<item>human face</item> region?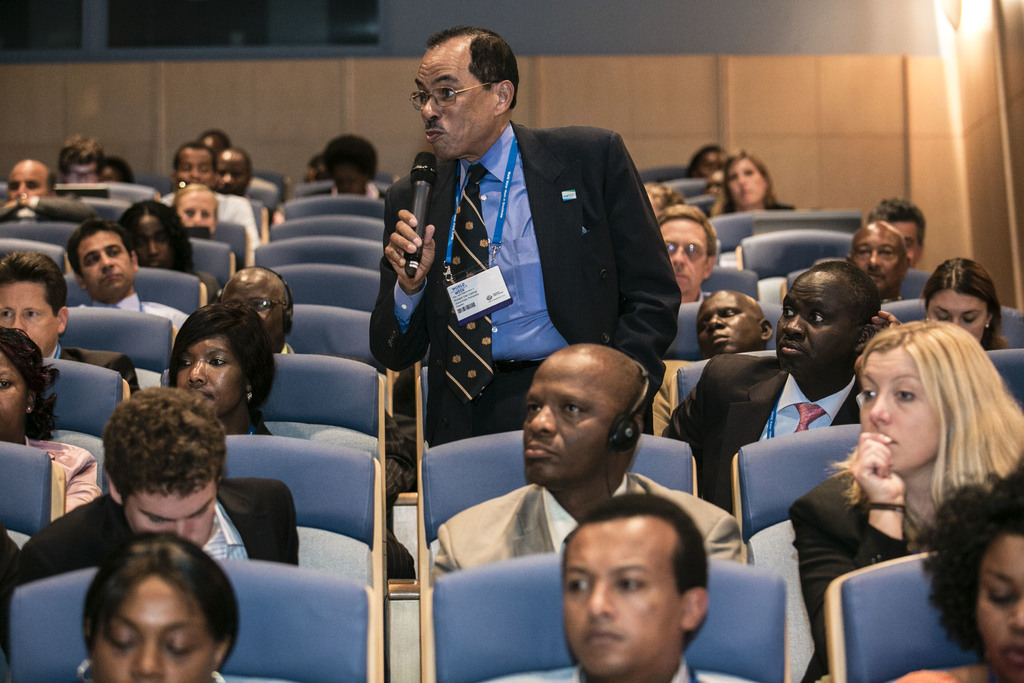
box(853, 343, 949, 482)
